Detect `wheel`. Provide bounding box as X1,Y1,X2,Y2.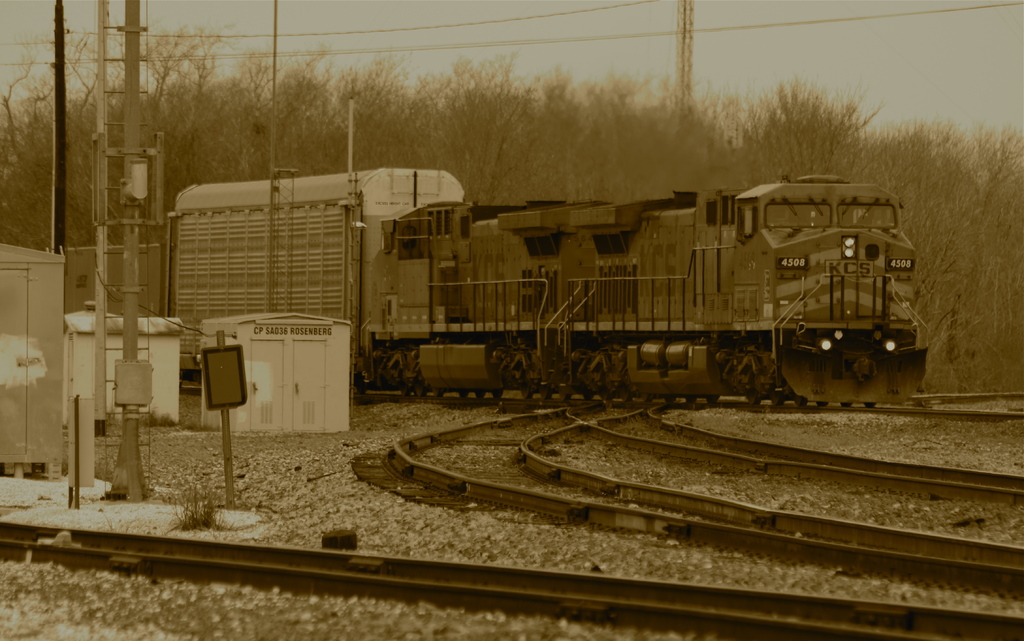
666,396,678,402.
